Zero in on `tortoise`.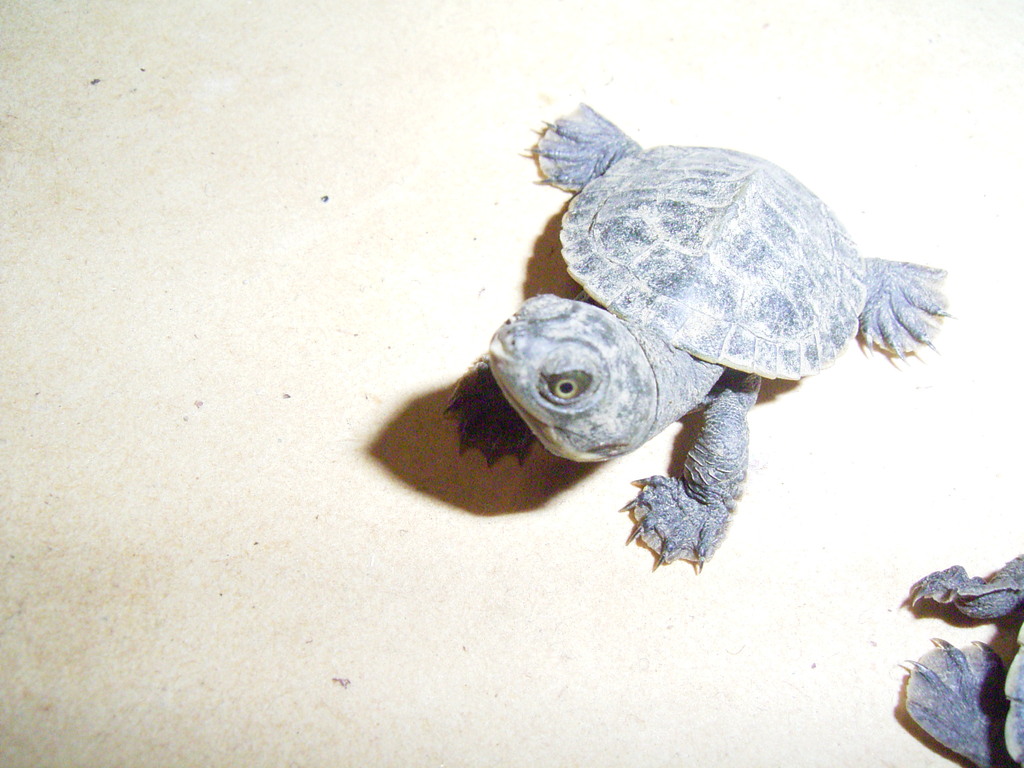
Zeroed in: <box>440,102,949,574</box>.
